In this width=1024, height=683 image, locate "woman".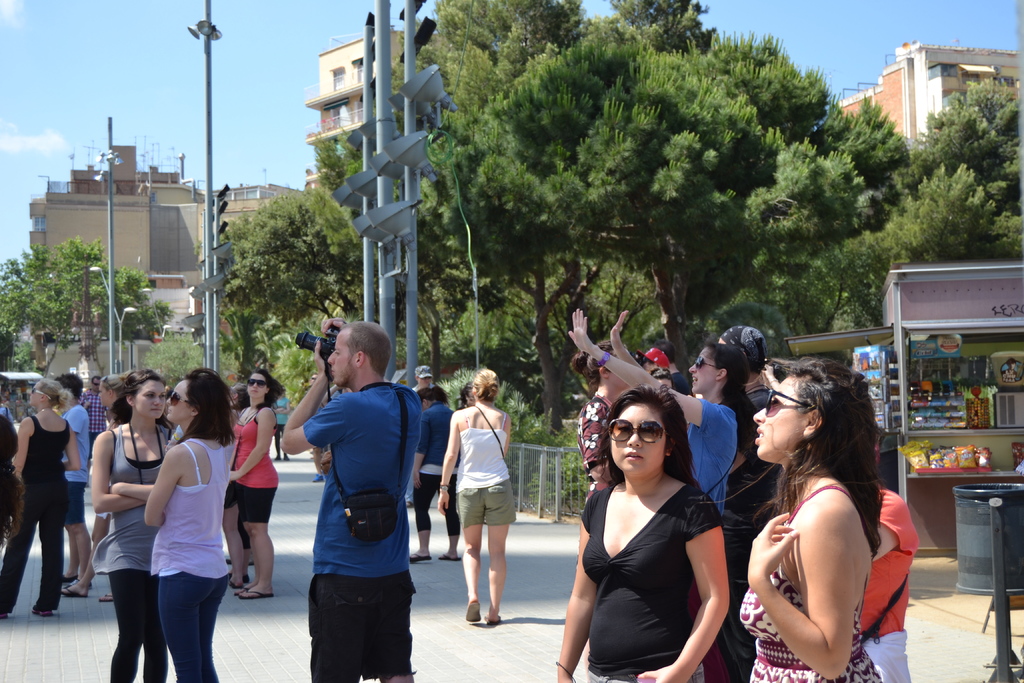
Bounding box: [98,372,129,427].
